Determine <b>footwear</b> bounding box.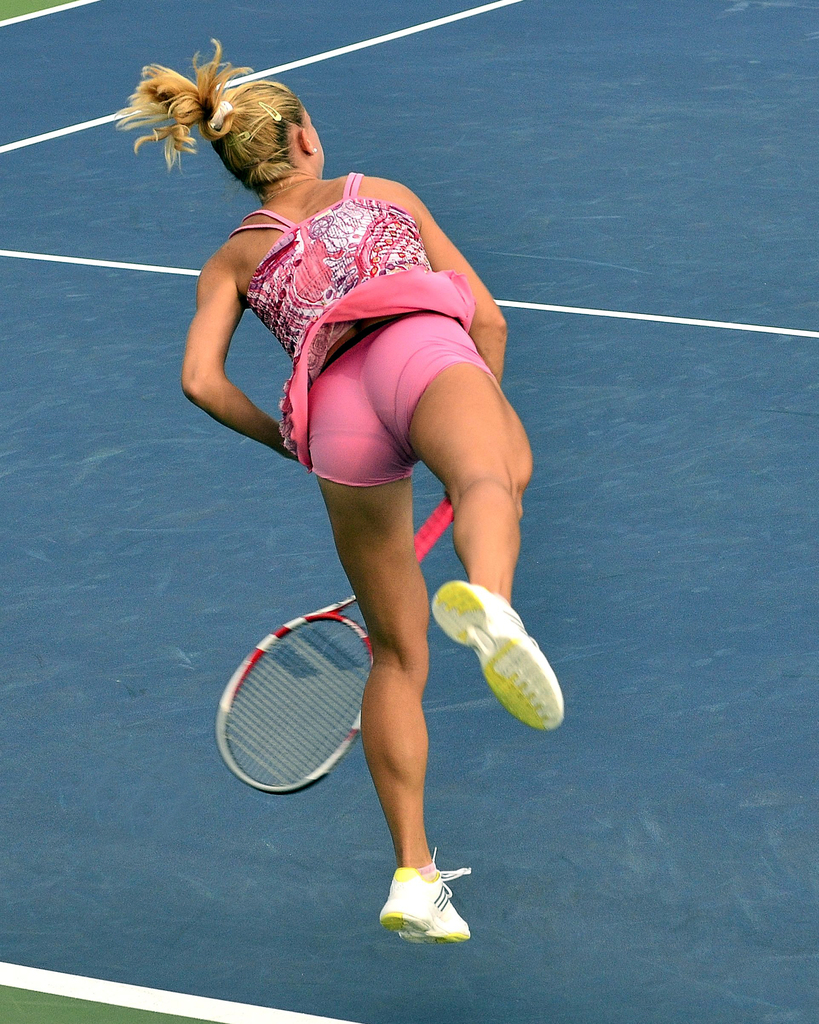
Determined: locate(378, 861, 478, 945).
